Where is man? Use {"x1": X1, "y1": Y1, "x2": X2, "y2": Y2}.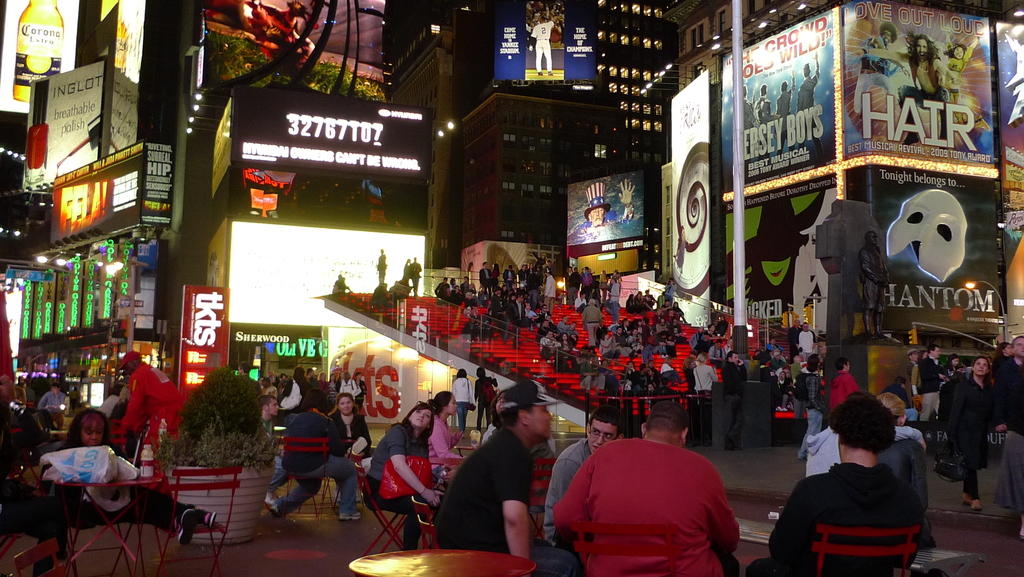
{"x1": 772, "y1": 69, "x2": 797, "y2": 158}.
